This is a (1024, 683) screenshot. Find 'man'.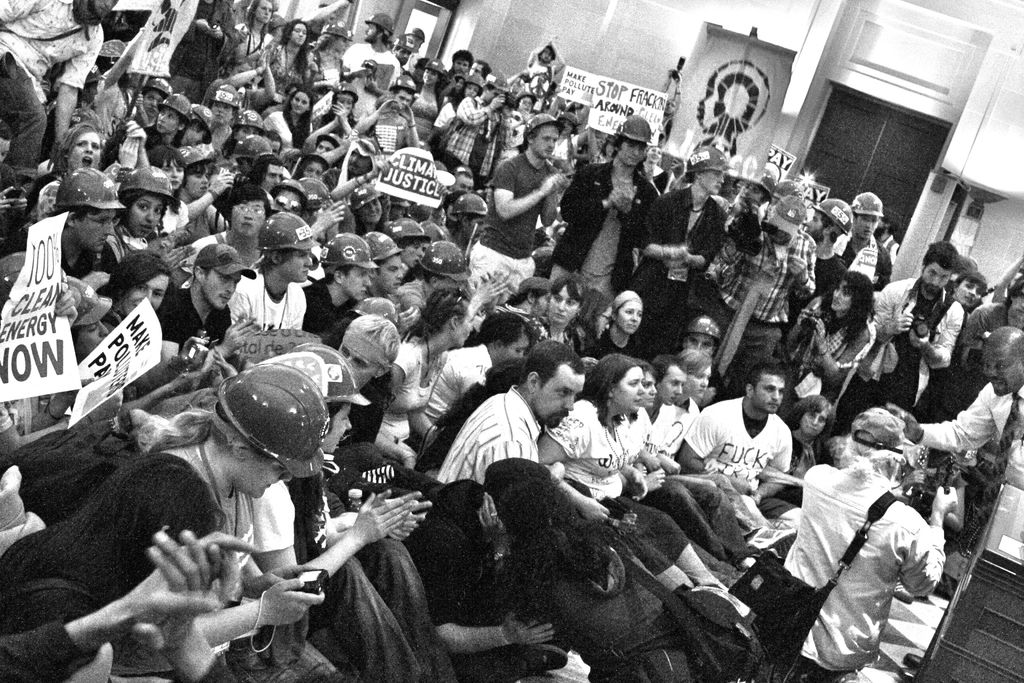
Bounding box: box=[884, 322, 1023, 499].
